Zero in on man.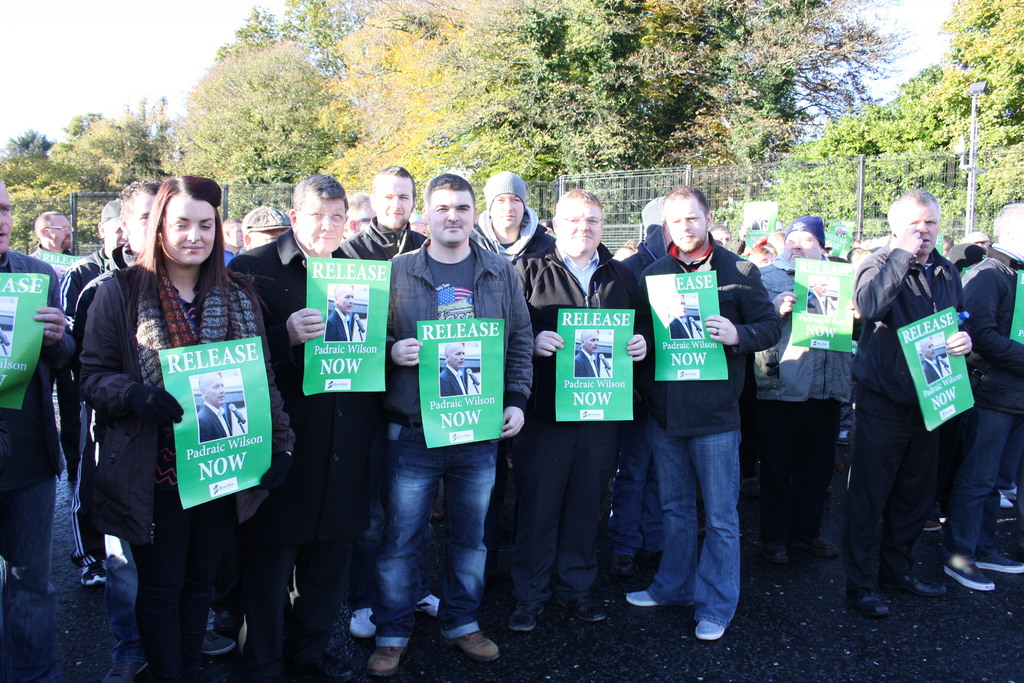
Zeroed in: {"x1": 759, "y1": 211, "x2": 828, "y2": 557}.
